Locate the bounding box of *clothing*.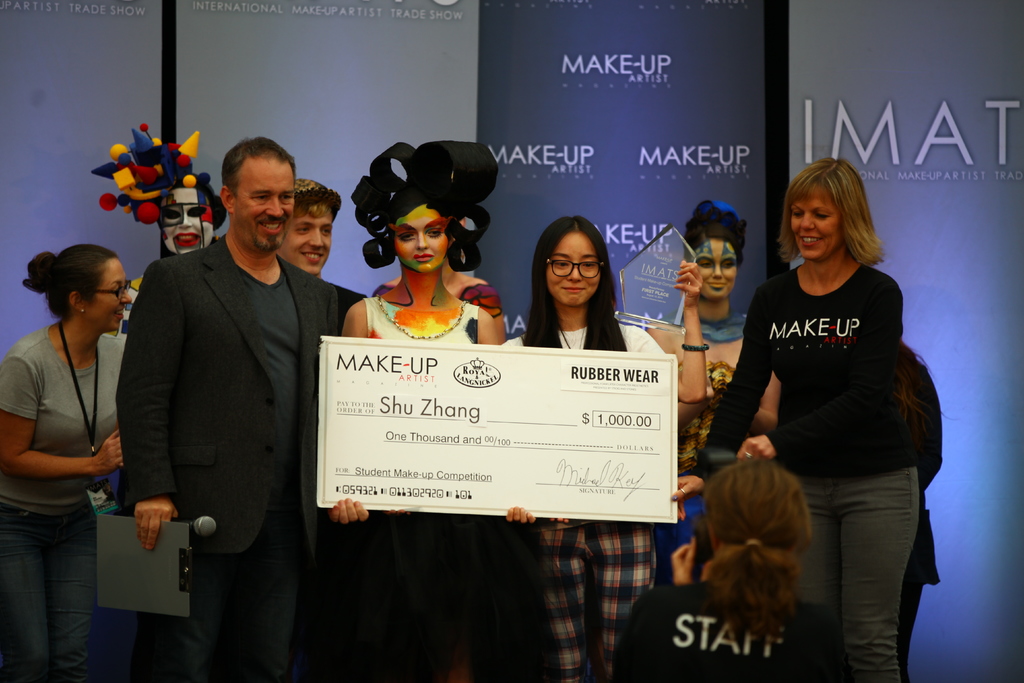
Bounding box: pyautogui.locateOnScreen(1, 329, 124, 682).
